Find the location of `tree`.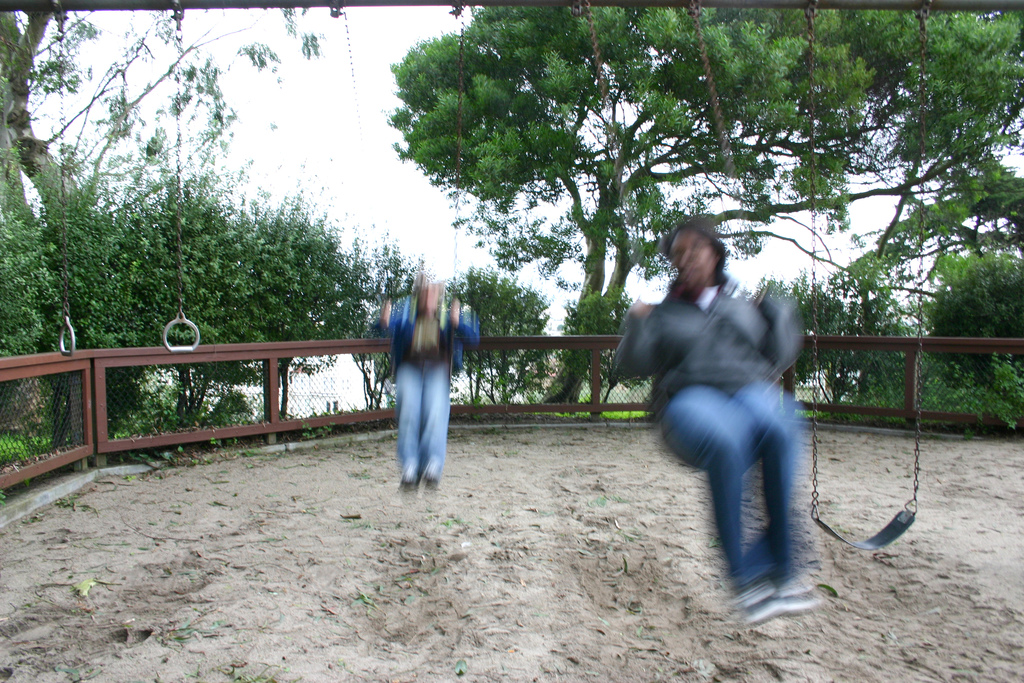
Location: bbox=[403, 6, 883, 413].
